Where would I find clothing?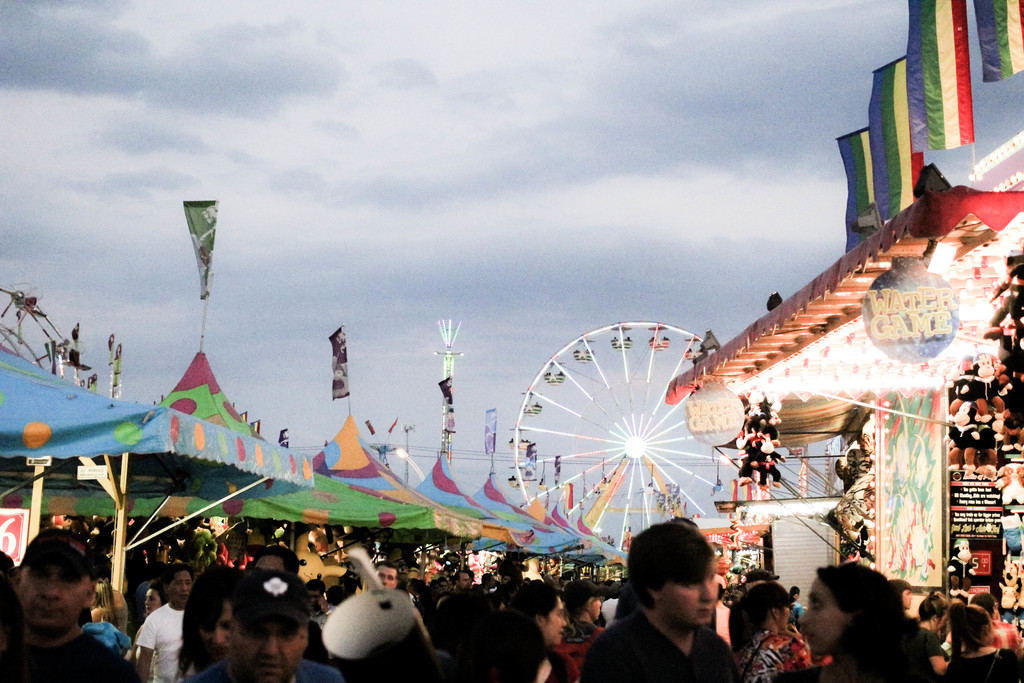
At bbox(4, 634, 136, 682).
